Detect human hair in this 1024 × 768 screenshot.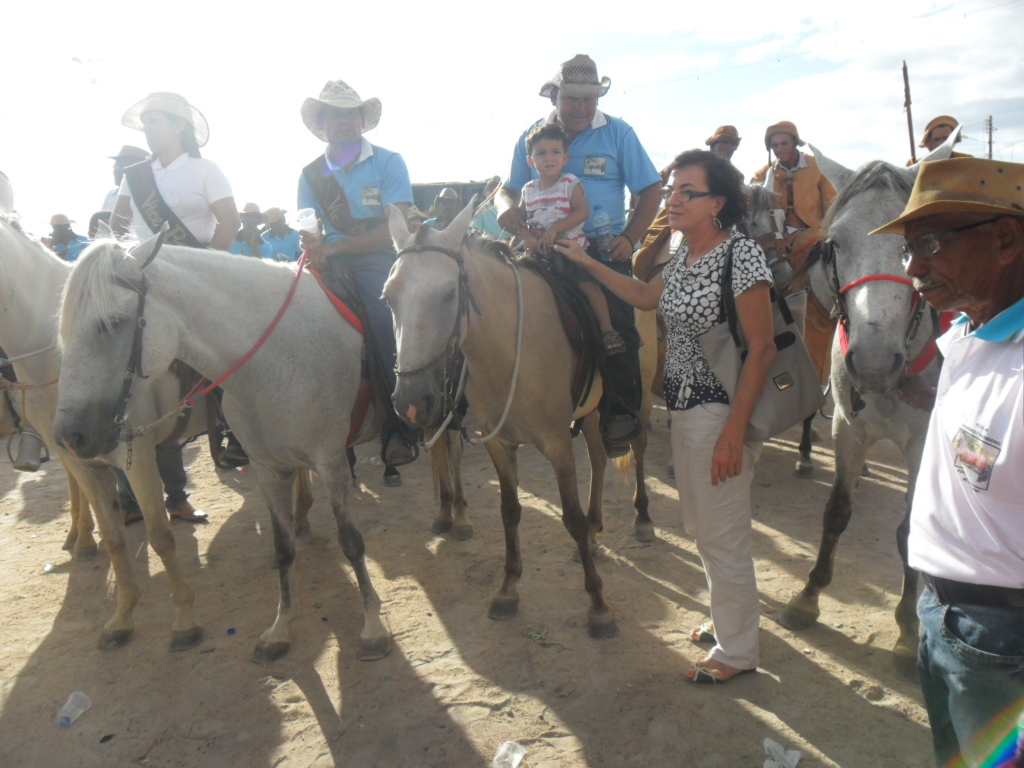
Detection: bbox=[524, 120, 571, 160].
